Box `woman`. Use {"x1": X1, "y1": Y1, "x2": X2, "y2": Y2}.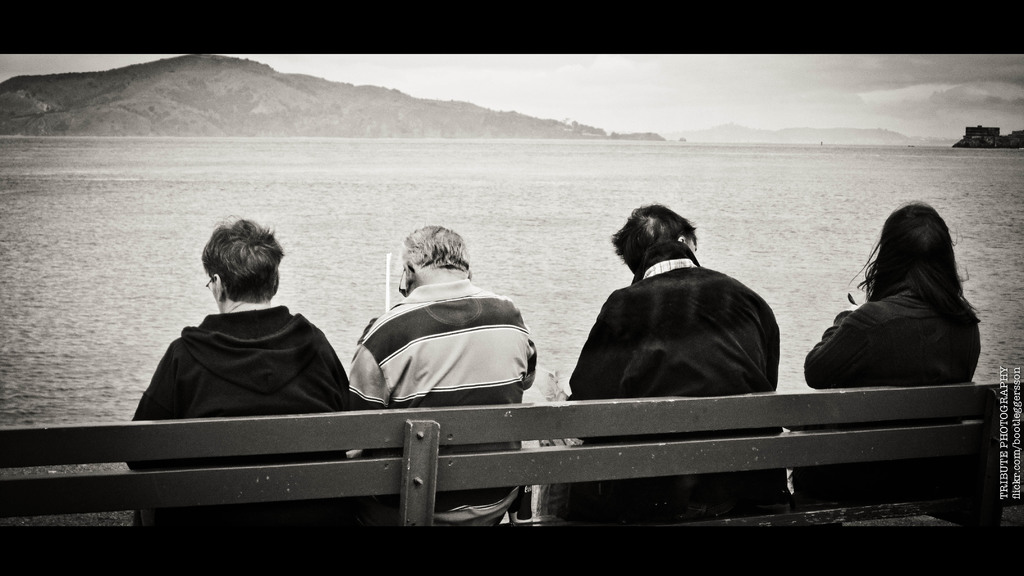
{"x1": 121, "y1": 216, "x2": 355, "y2": 541}.
